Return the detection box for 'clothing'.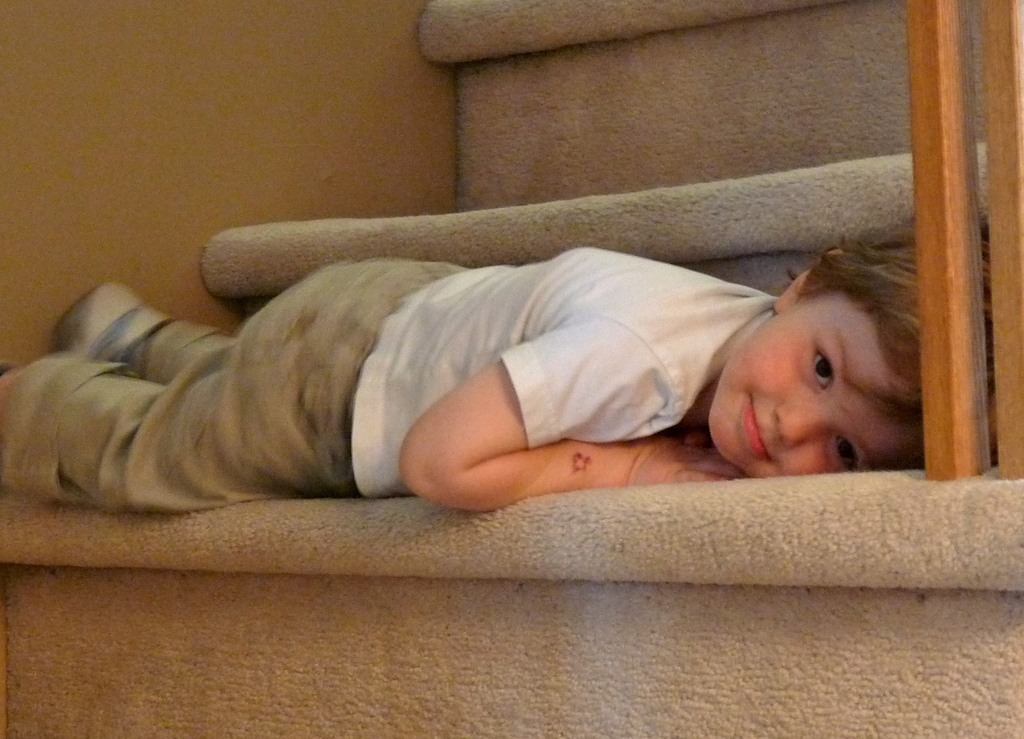
x1=60, y1=190, x2=848, y2=536.
